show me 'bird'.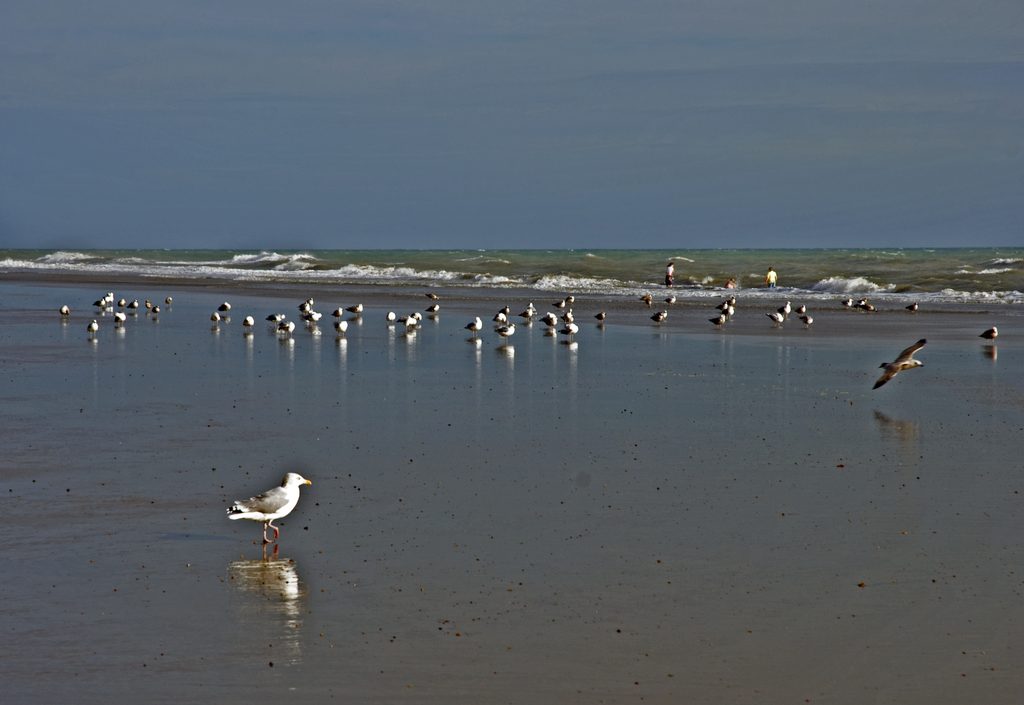
'bird' is here: 87 314 106 333.
